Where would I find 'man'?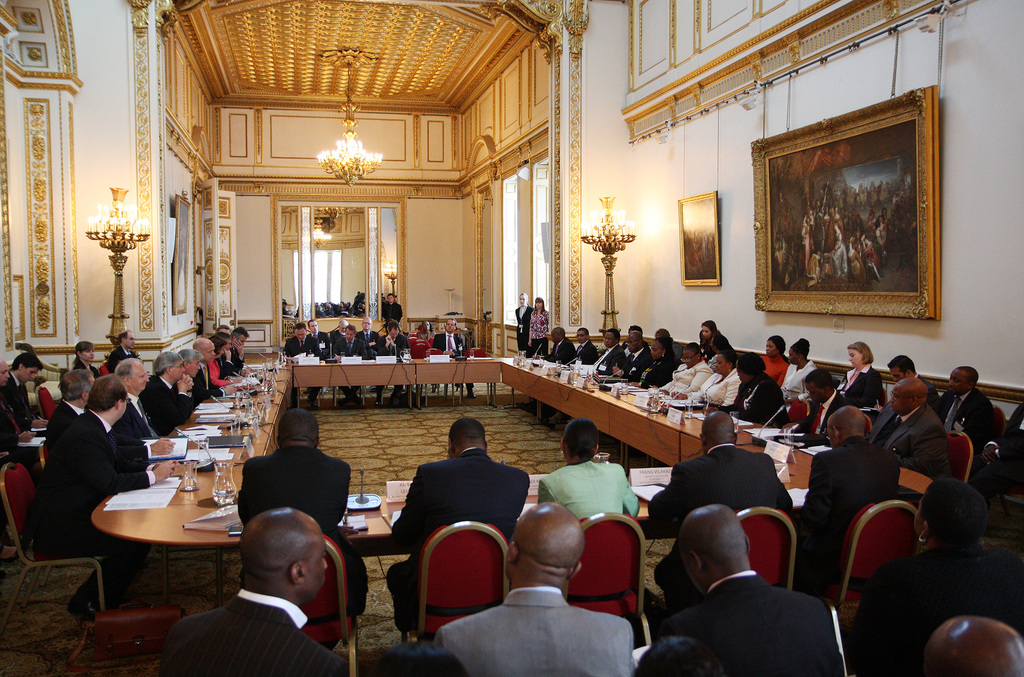
At (left=45, top=369, right=176, bottom=459).
